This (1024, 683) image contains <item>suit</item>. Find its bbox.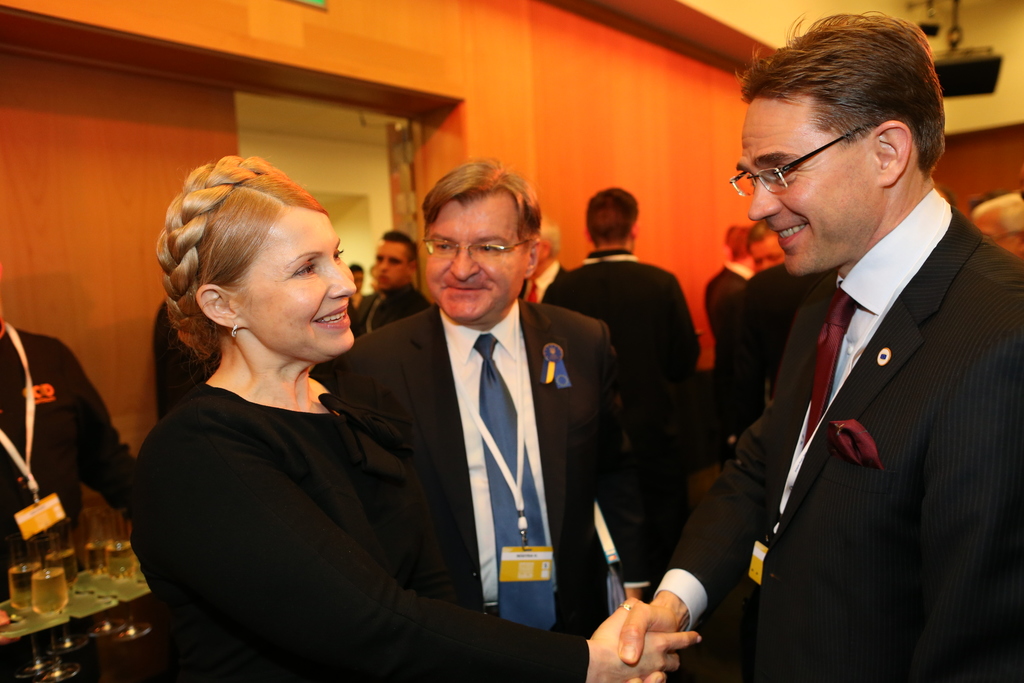
708, 260, 739, 336.
